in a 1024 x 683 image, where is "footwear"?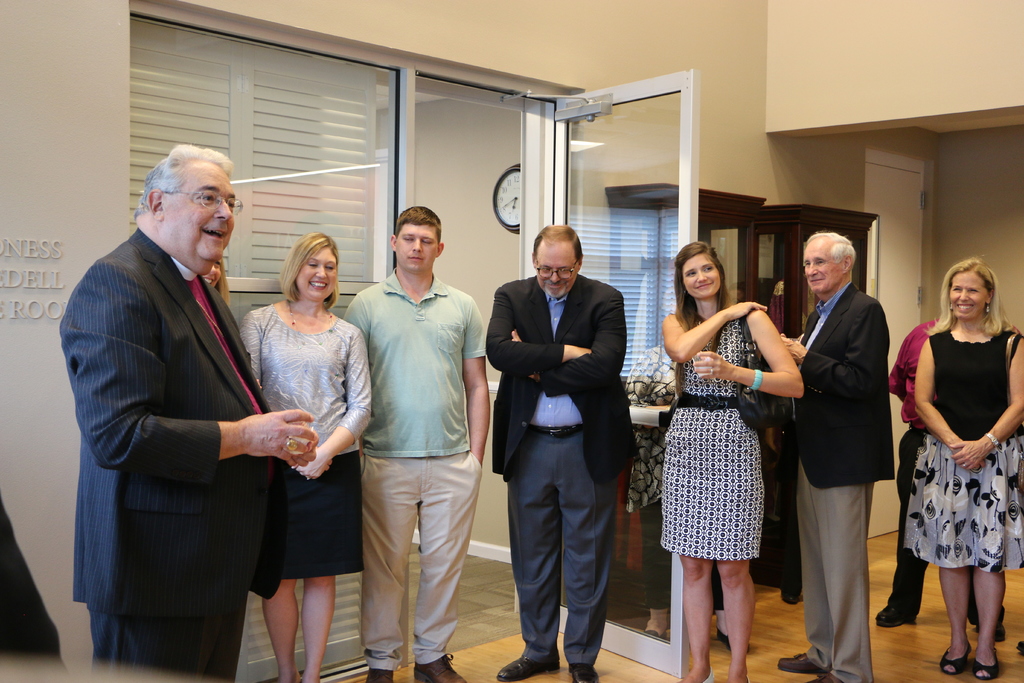
[x1=715, y1=625, x2=751, y2=656].
